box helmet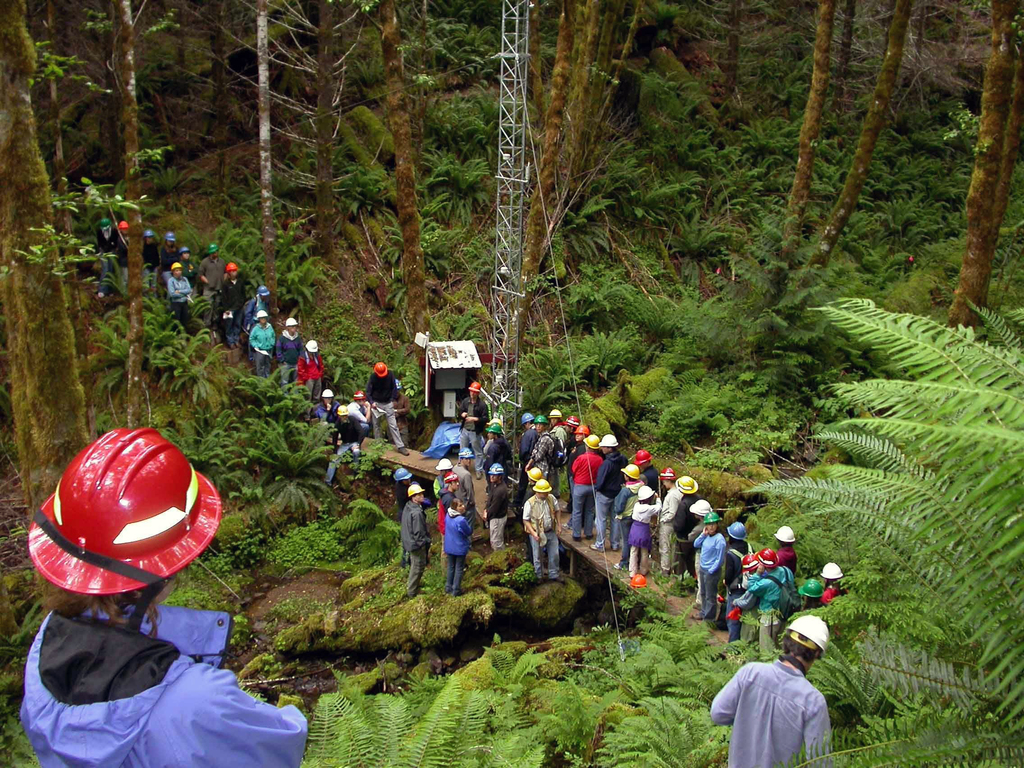
x1=488, y1=462, x2=504, y2=477
